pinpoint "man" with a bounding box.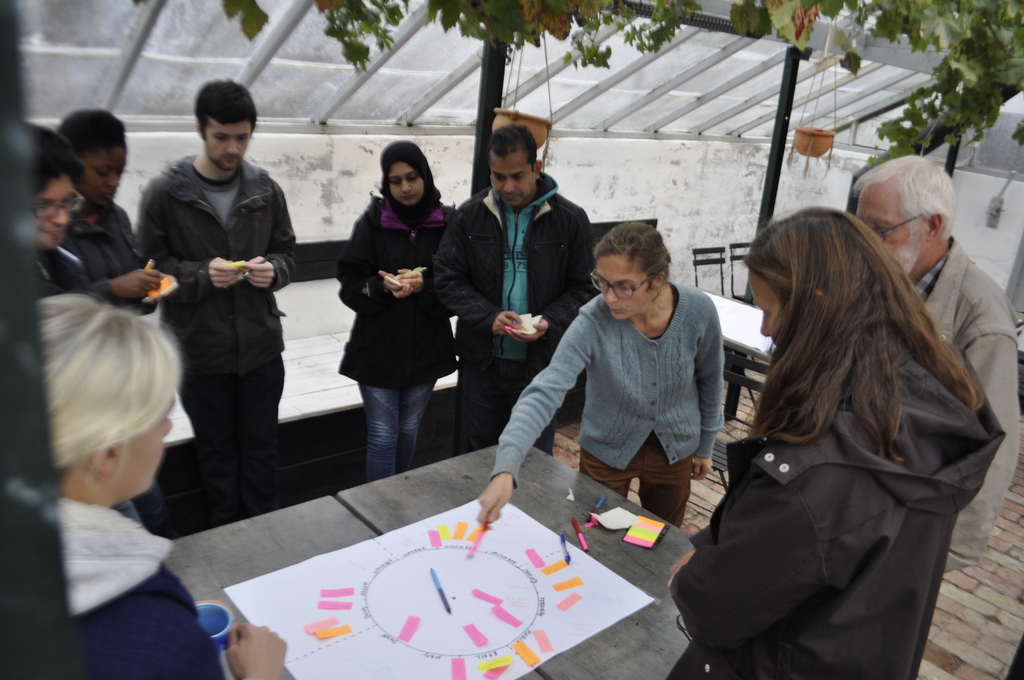
box(420, 115, 612, 467).
